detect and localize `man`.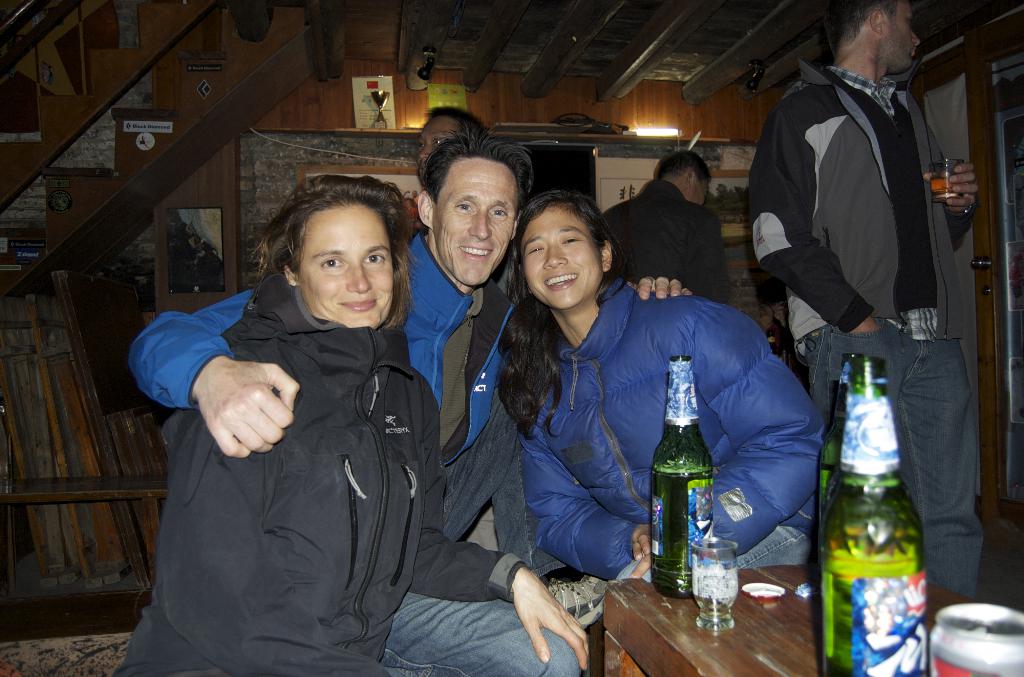
Localized at <box>414,104,488,175</box>.
